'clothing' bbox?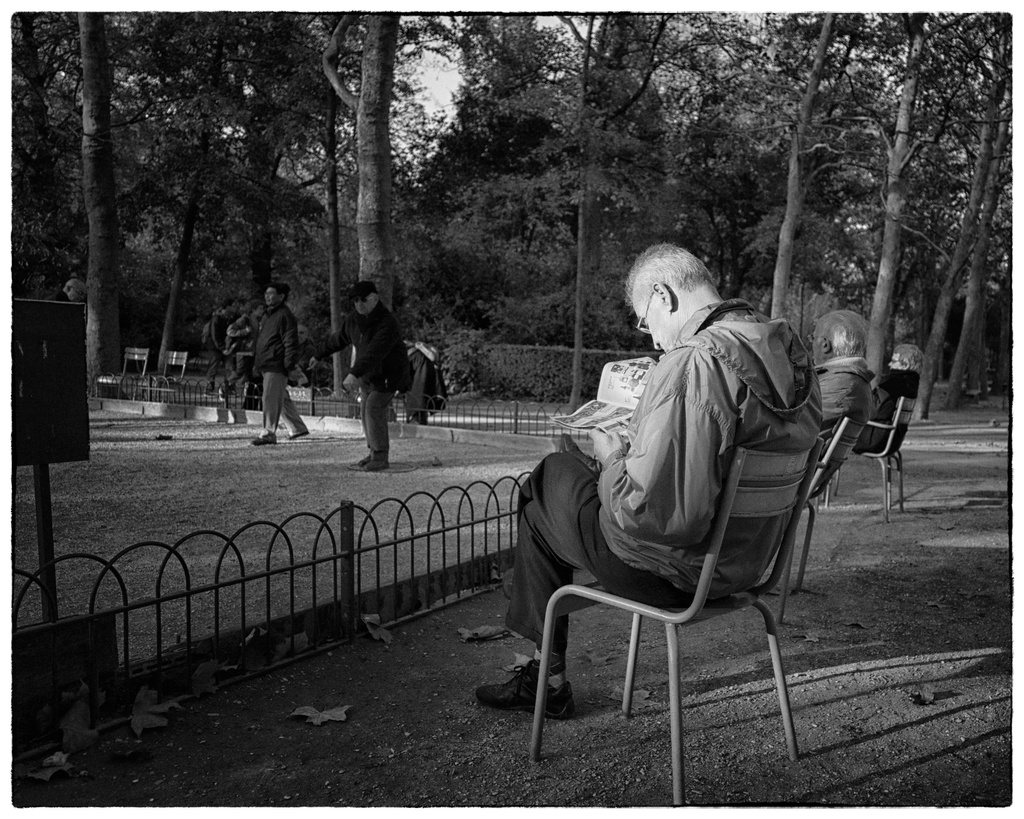
{"x1": 500, "y1": 294, "x2": 823, "y2": 658}
